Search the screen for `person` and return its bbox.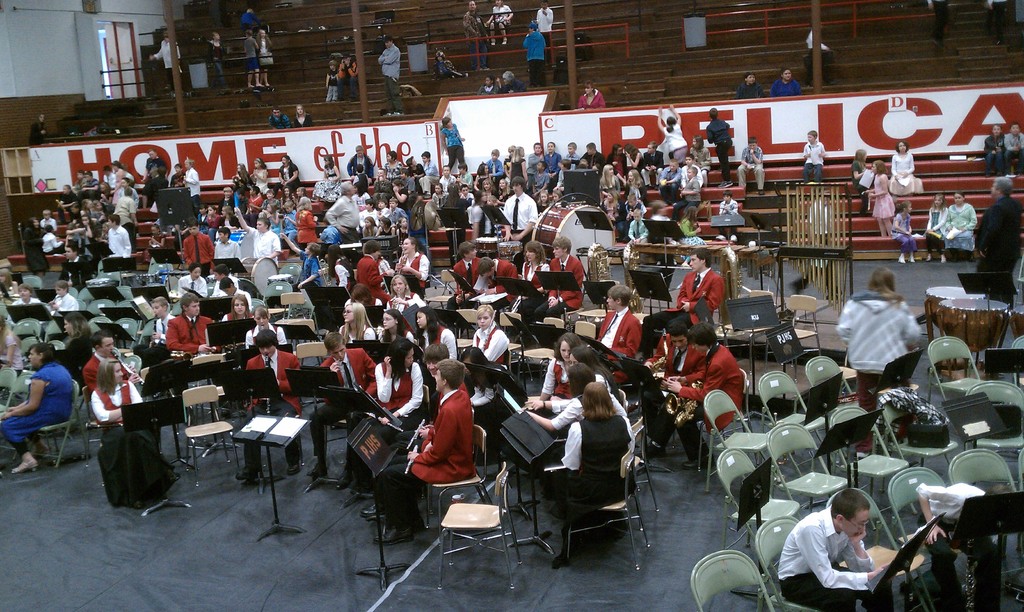
Found: (left=587, top=111, right=676, bottom=241).
